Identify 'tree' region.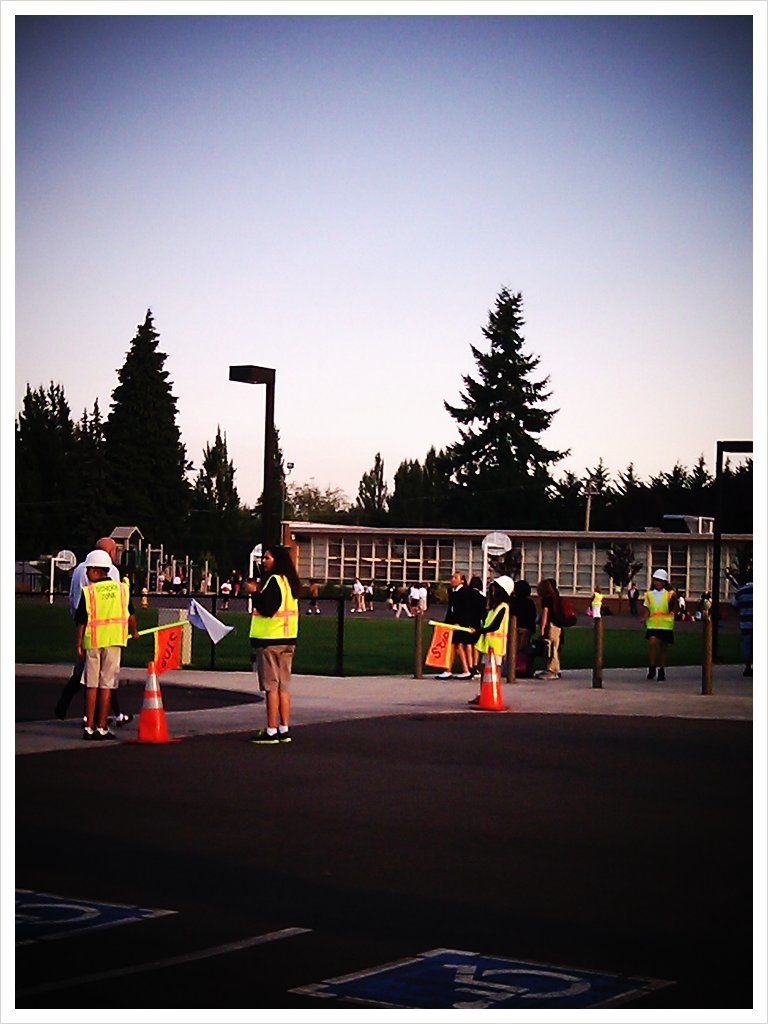
Region: {"left": 90, "top": 301, "right": 194, "bottom": 565}.
